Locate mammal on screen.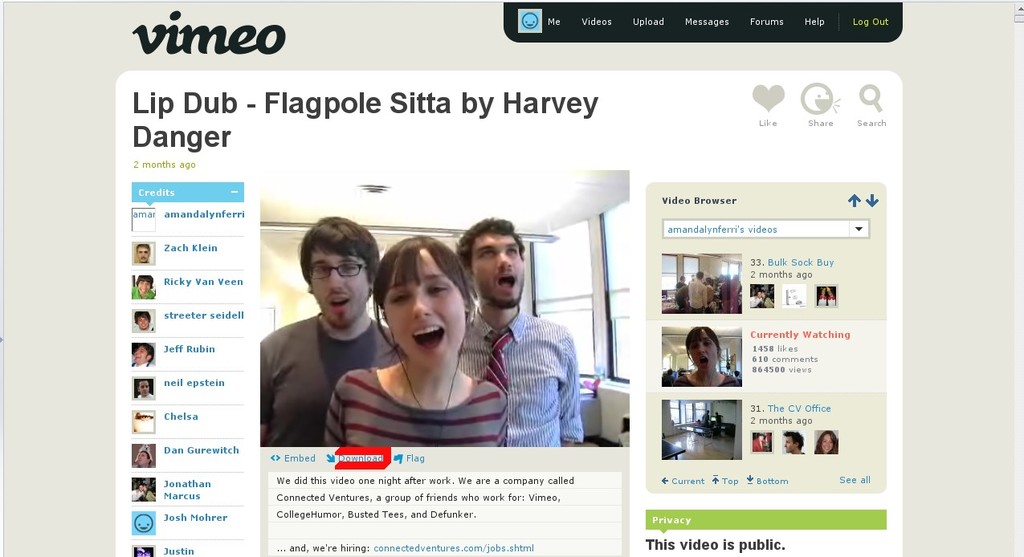
On screen at bbox=(748, 289, 761, 307).
